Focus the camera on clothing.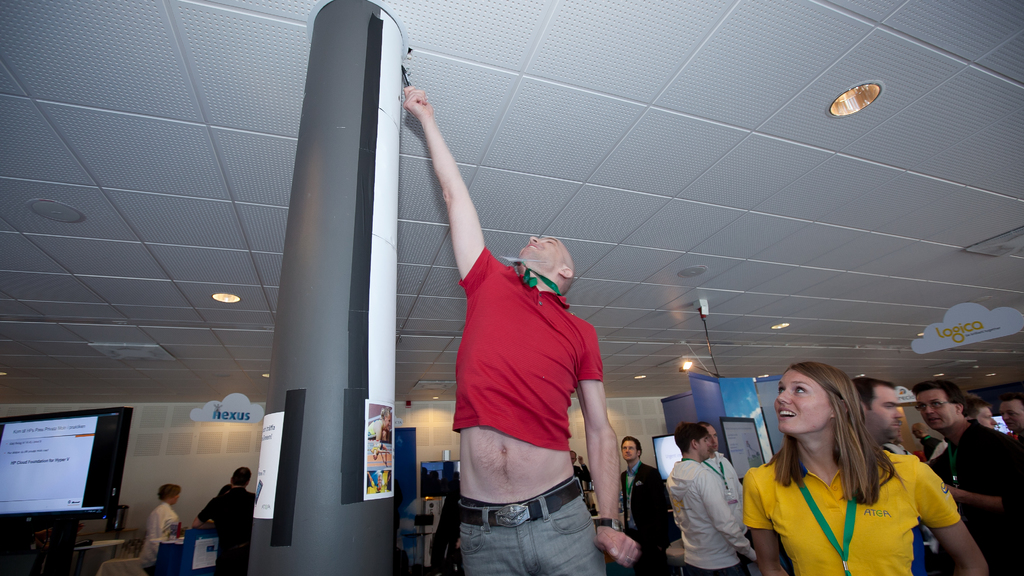
Focus region: [740,444,960,575].
